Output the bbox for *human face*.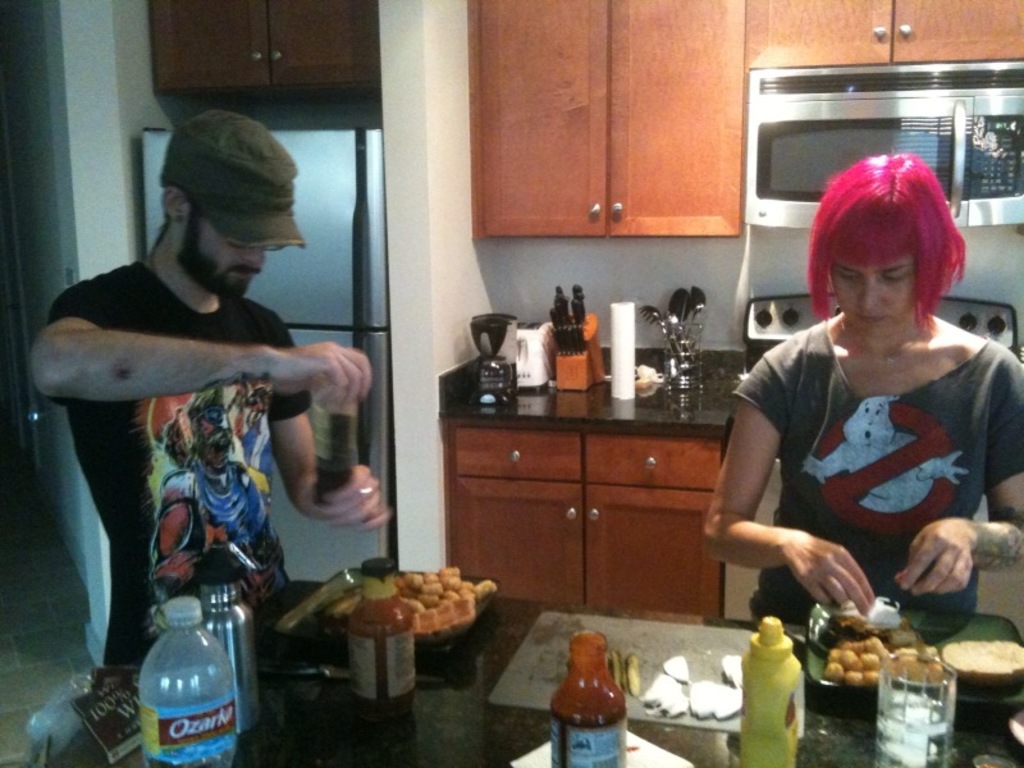
[833,257,916,339].
